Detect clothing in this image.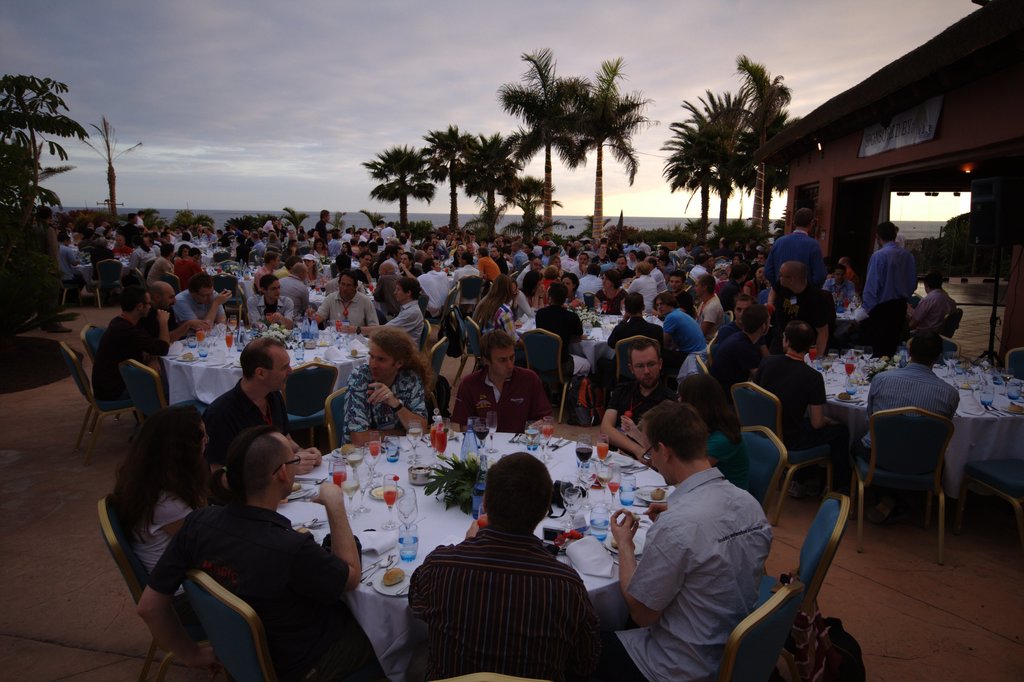
Detection: box(203, 391, 299, 468).
